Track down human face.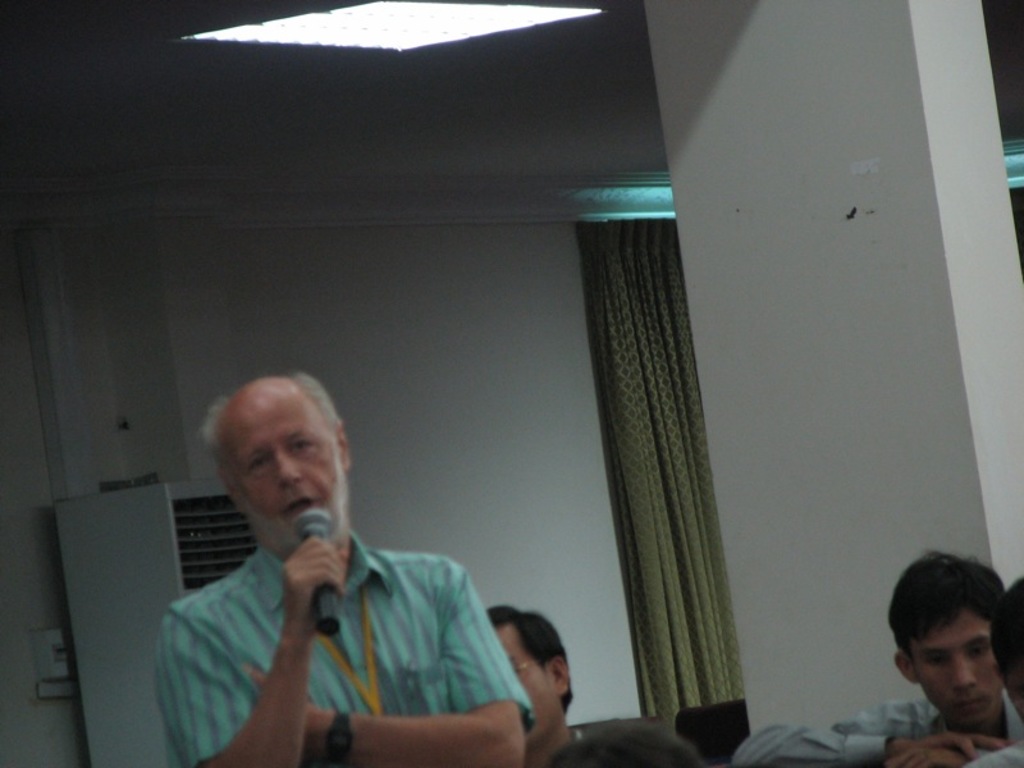
Tracked to [909, 609, 1001, 721].
